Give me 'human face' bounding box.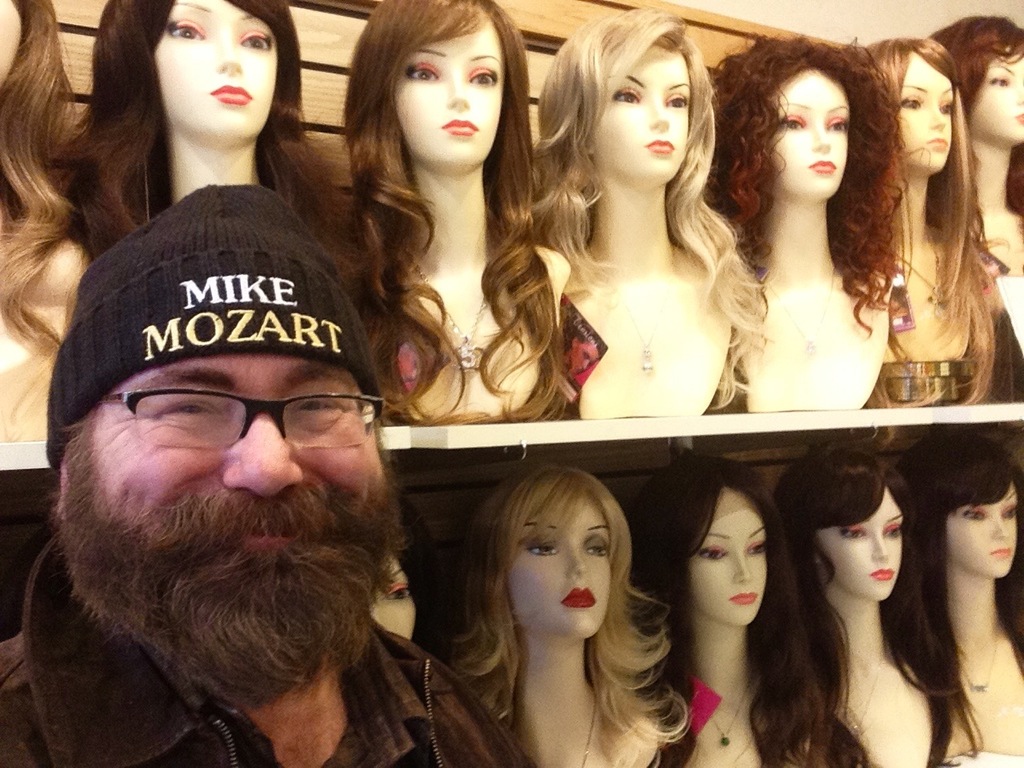
(x1=970, y1=47, x2=1023, y2=143).
